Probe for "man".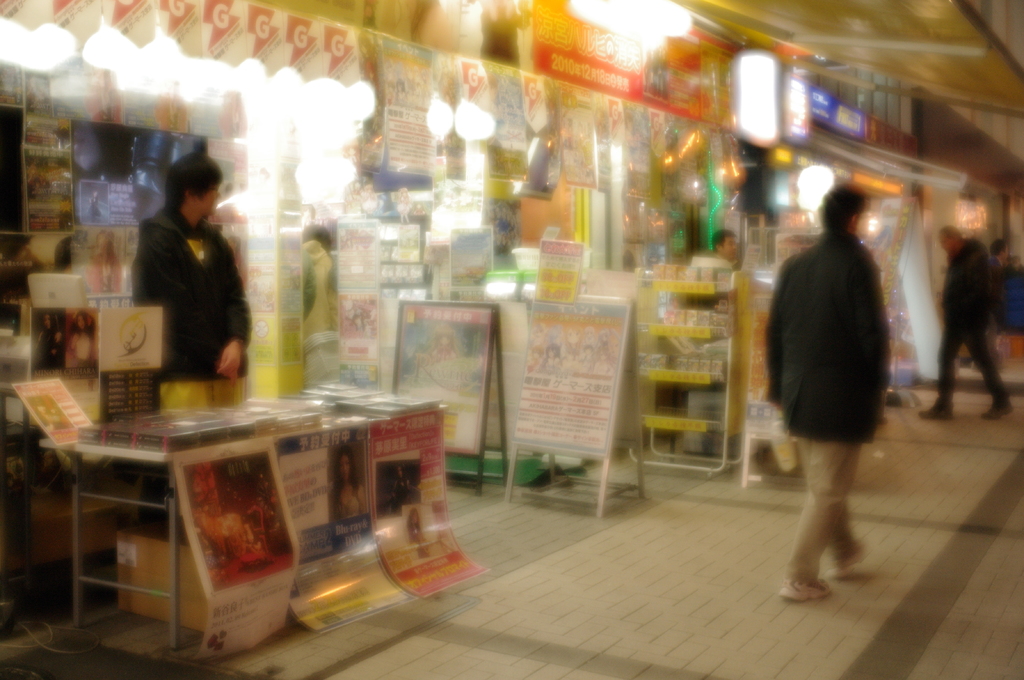
Probe result: <region>111, 157, 251, 408</region>.
